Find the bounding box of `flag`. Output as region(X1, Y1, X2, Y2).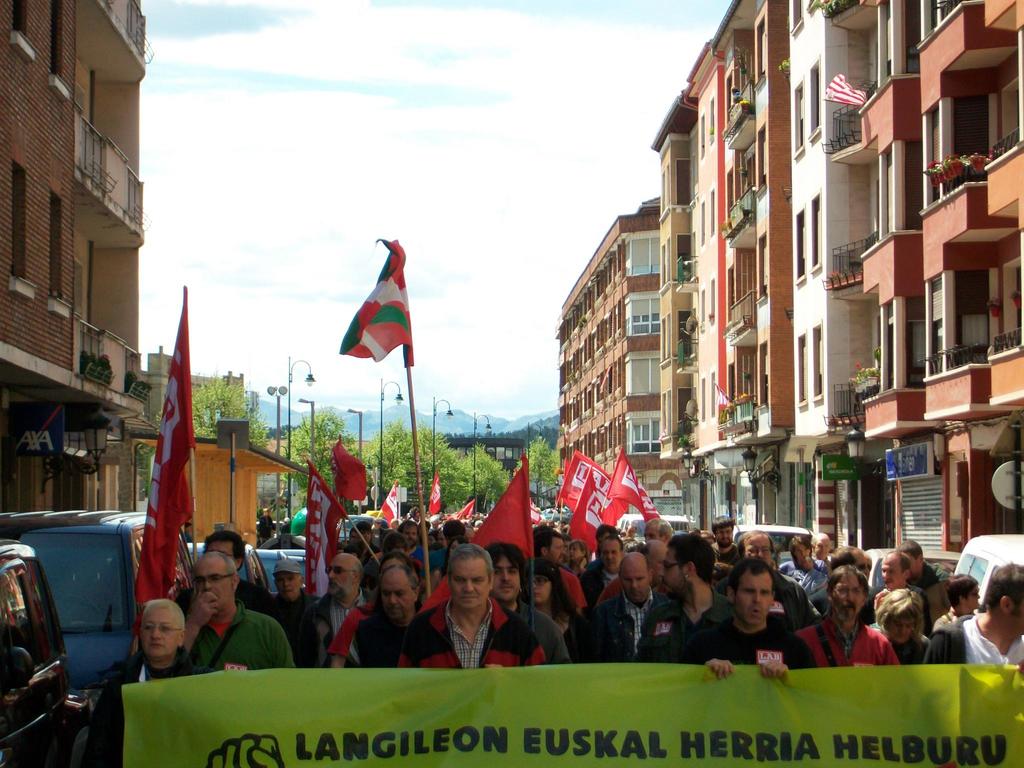
region(417, 471, 438, 520).
